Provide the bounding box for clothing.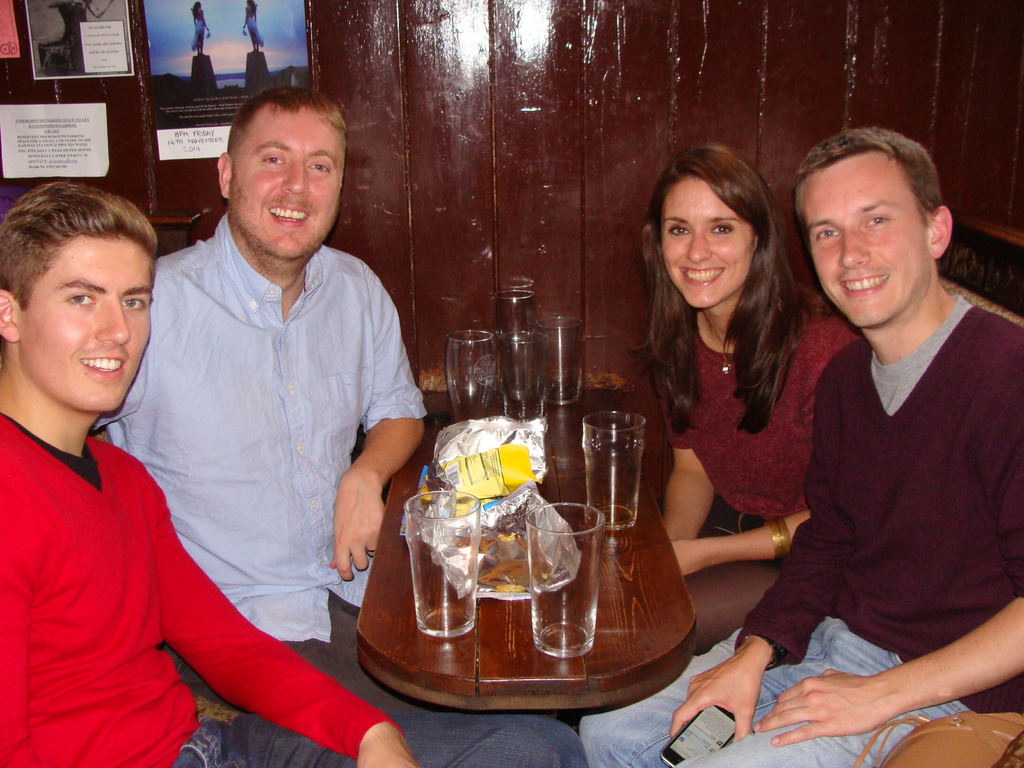
select_region(0, 406, 596, 767).
